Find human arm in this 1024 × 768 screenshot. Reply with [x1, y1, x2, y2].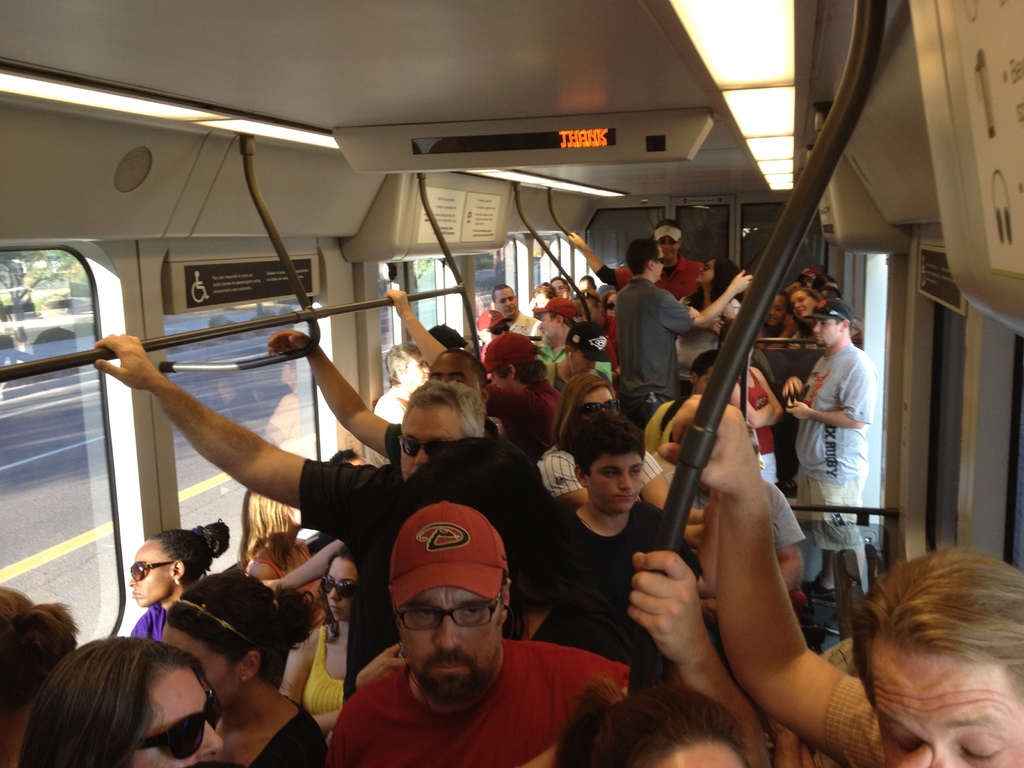
[642, 451, 678, 509].
